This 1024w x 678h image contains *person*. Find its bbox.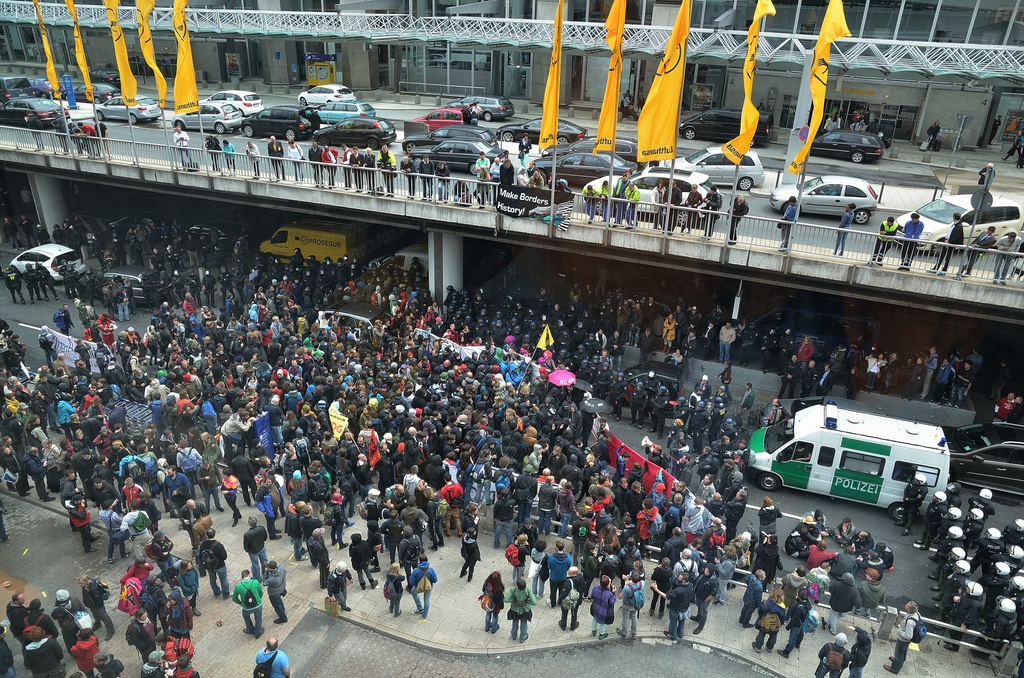
locate(835, 202, 856, 257).
